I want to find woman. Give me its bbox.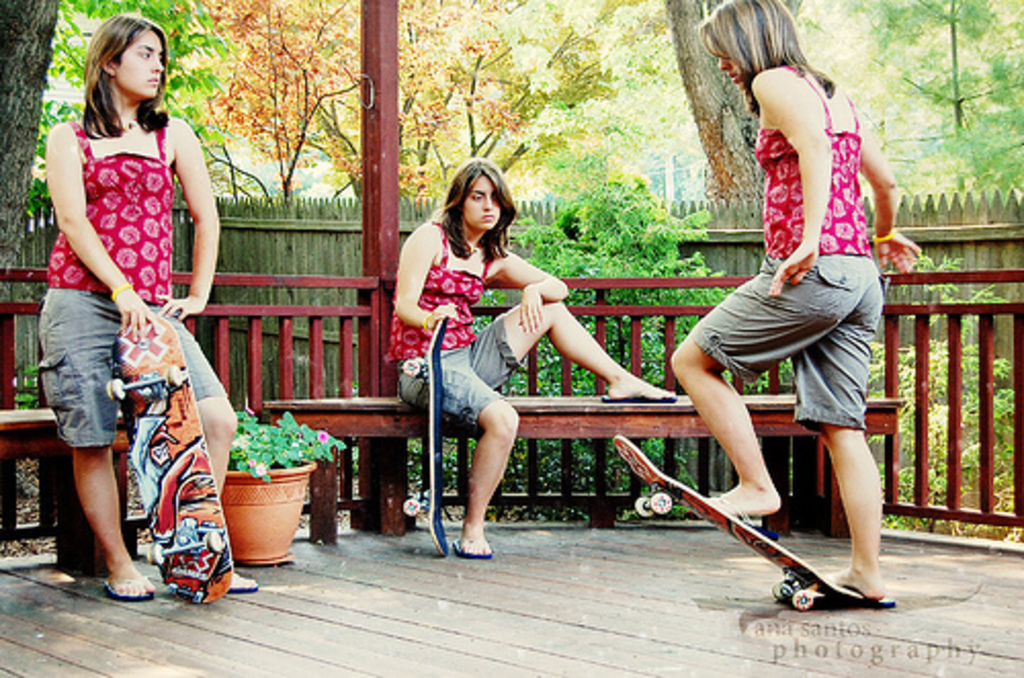
{"left": 375, "top": 152, "right": 676, "bottom": 561}.
